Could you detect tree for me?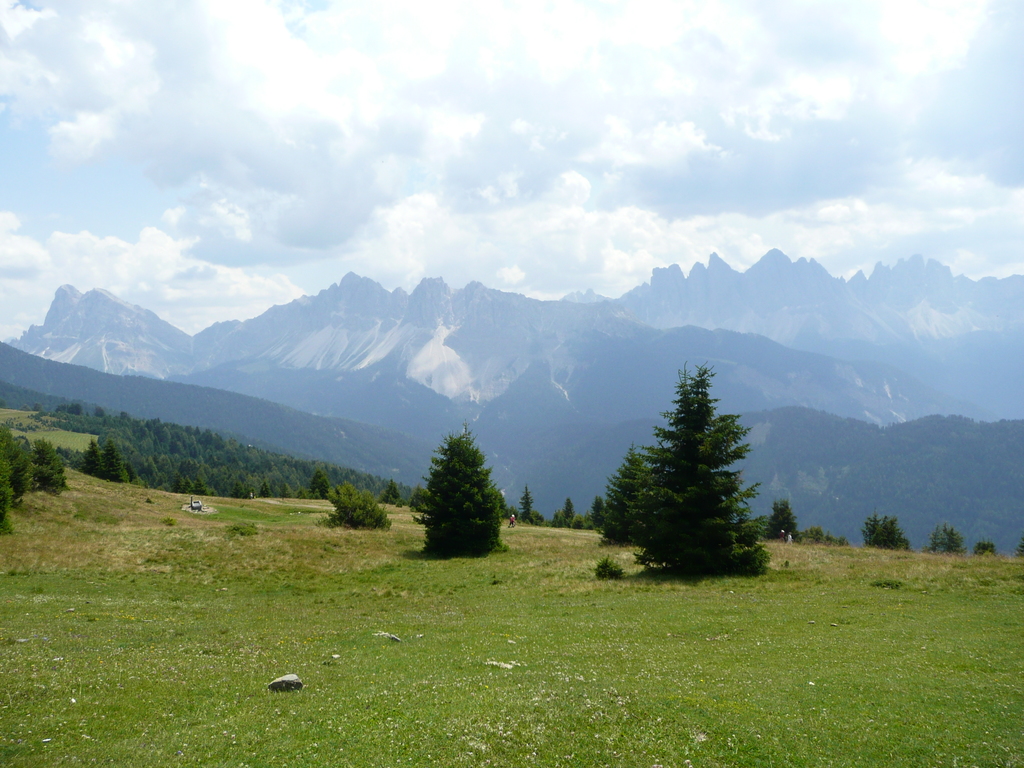
Detection result: (331,483,393,528).
